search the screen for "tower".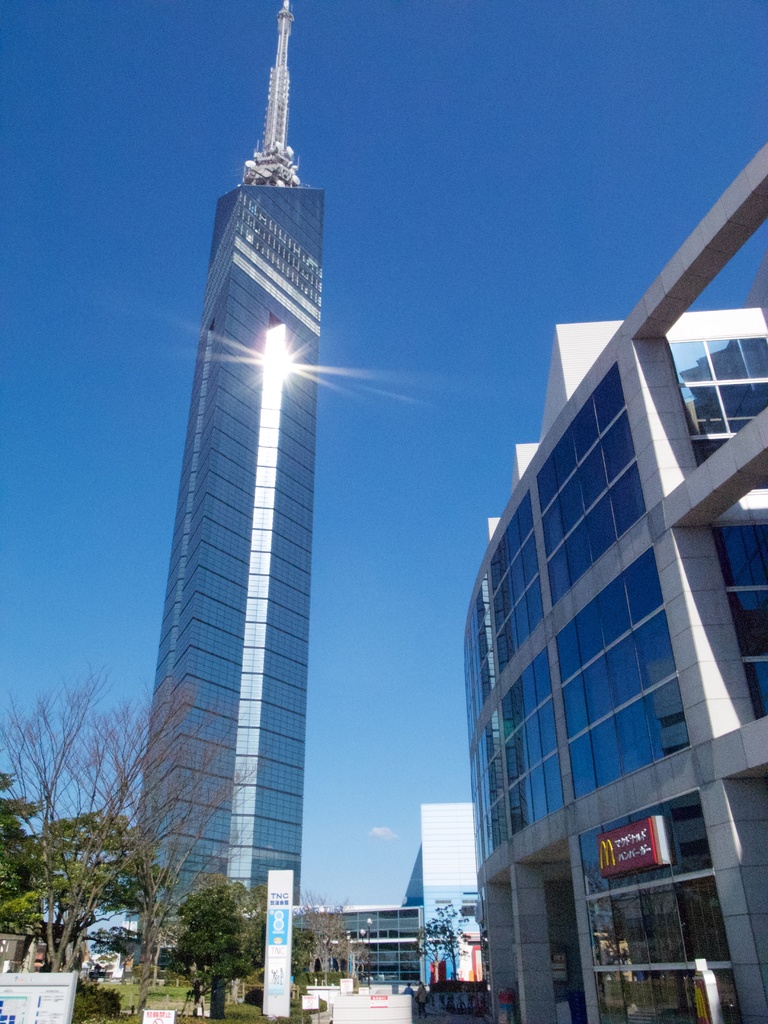
Found at (141, 0, 332, 1011).
